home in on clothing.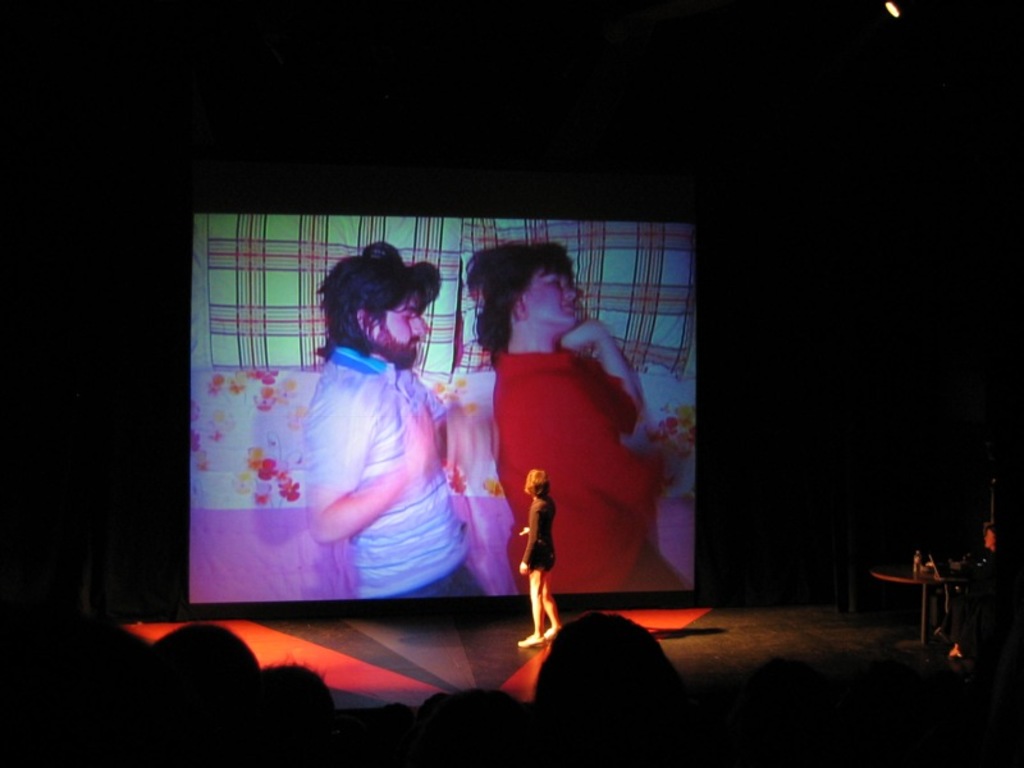
Homed in at (527,490,556,572).
